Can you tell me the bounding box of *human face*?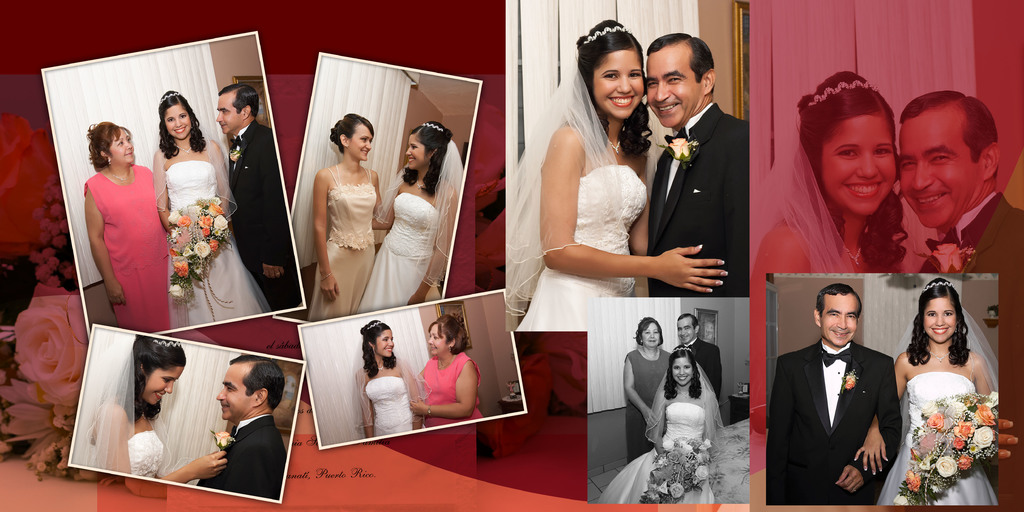
(left=643, top=323, right=662, bottom=351).
